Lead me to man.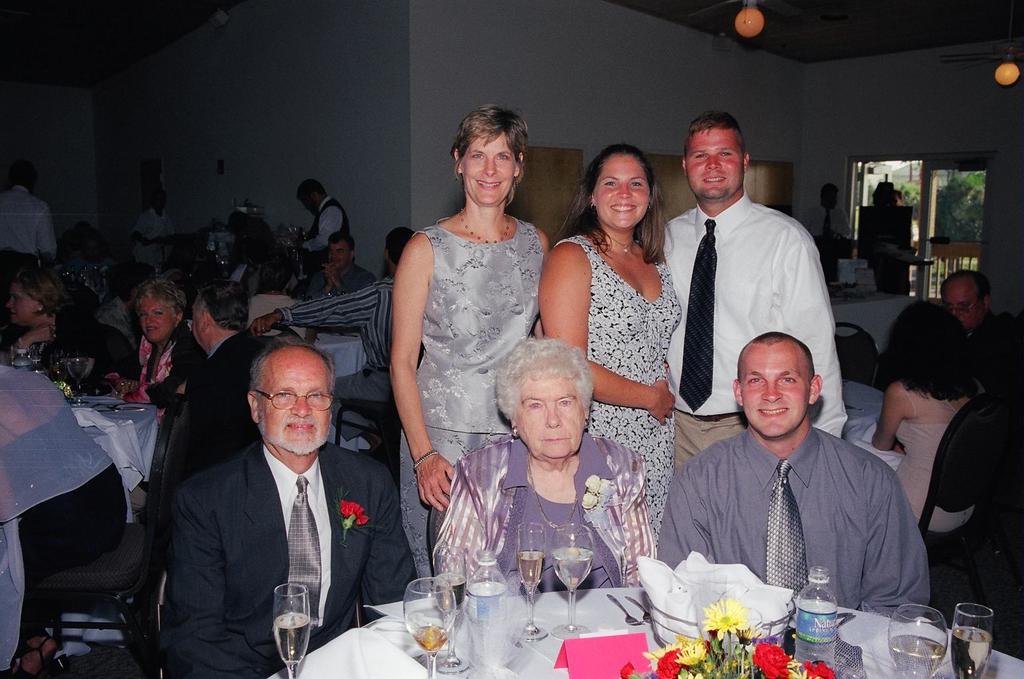
Lead to 652, 333, 933, 622.
